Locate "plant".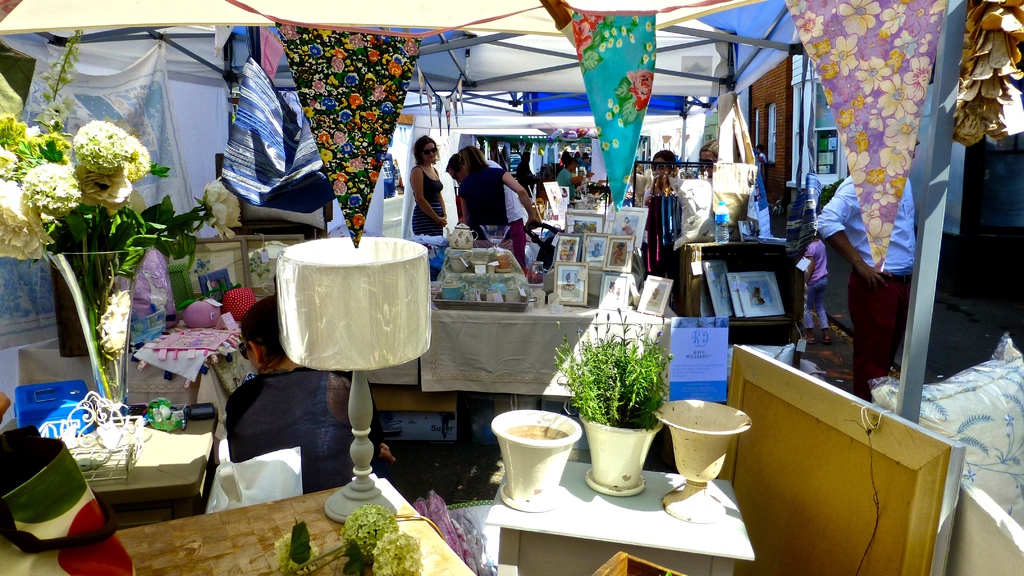
Bounding box: 340,502,424,575.
